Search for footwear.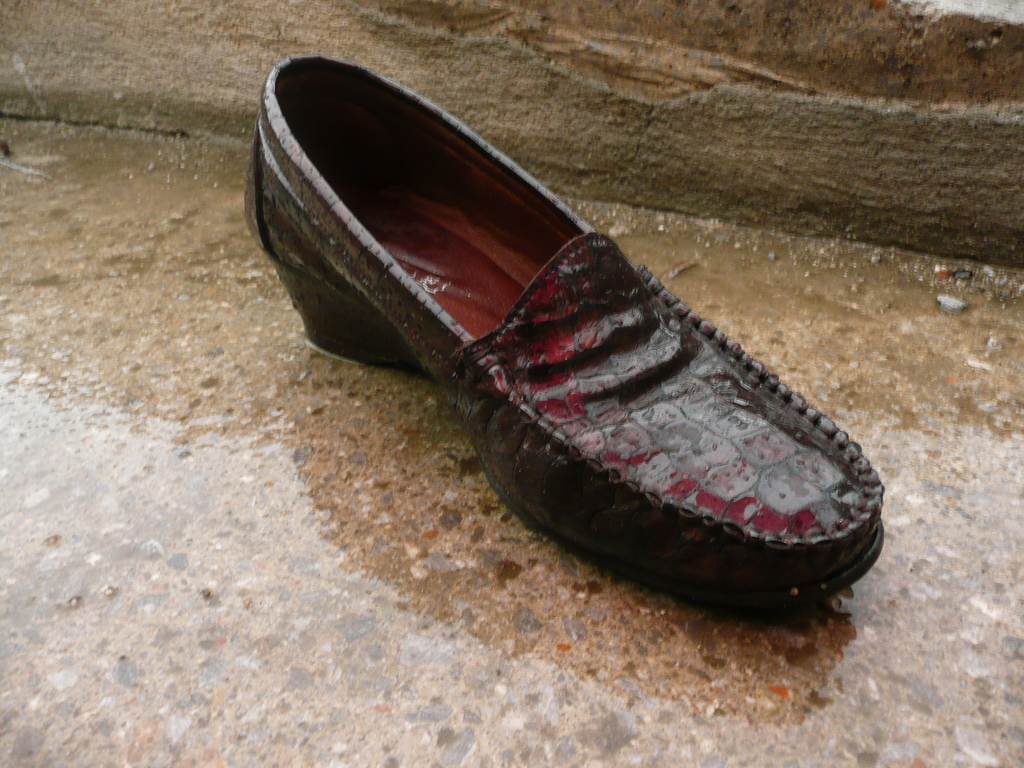
Found at {"left": 233, "top": 52, "right": 885, "bottom": 620}.
